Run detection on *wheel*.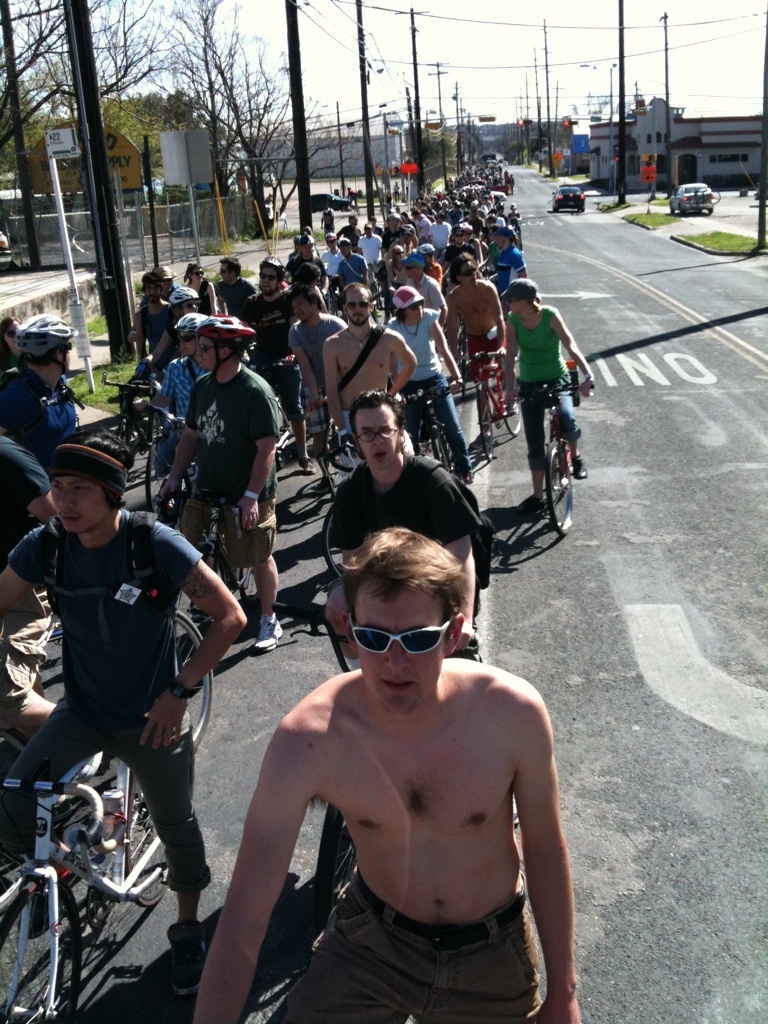
Result: locate(460, 344, 470, 394).
